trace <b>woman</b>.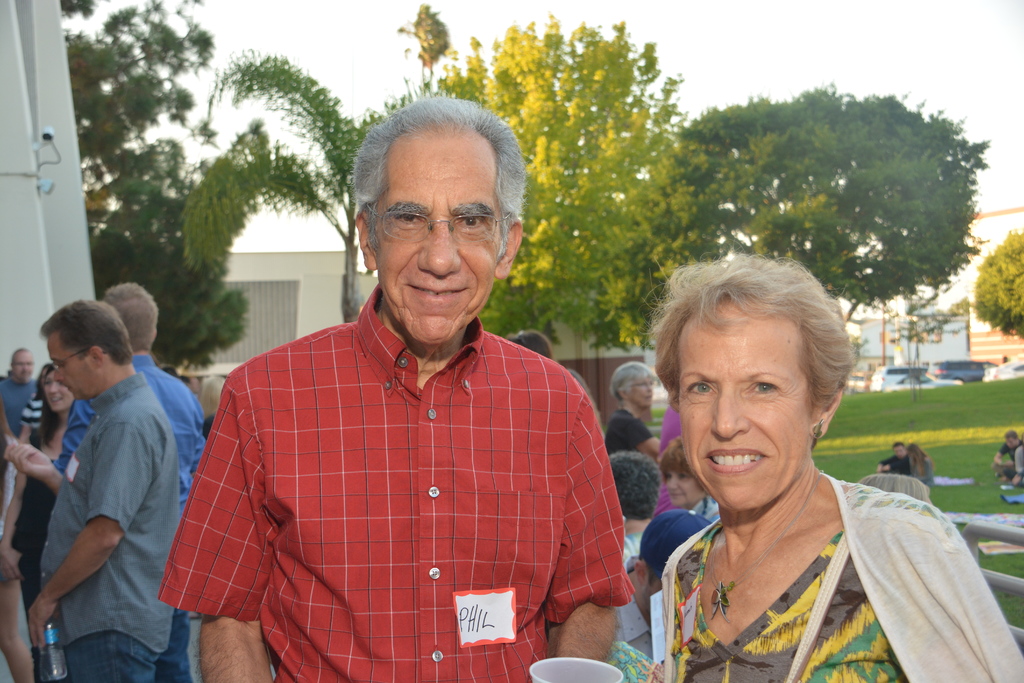
Traced to locate(3, 367, 77, 662).
